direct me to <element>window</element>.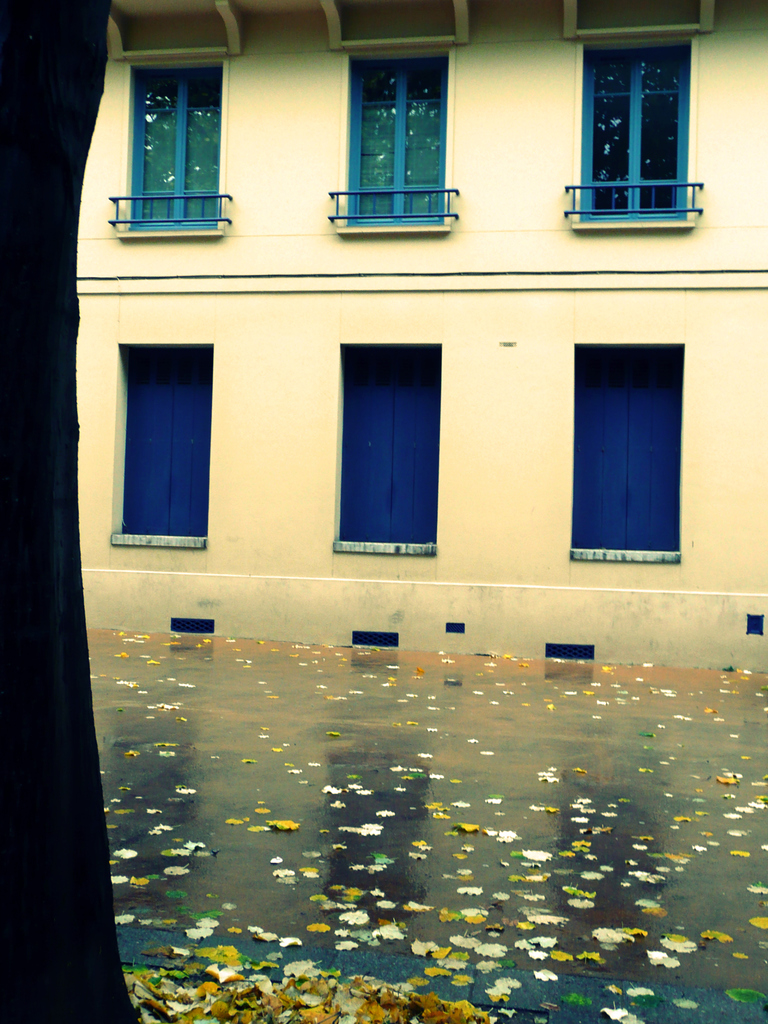
Direction: [324, 44, 446, 232].
